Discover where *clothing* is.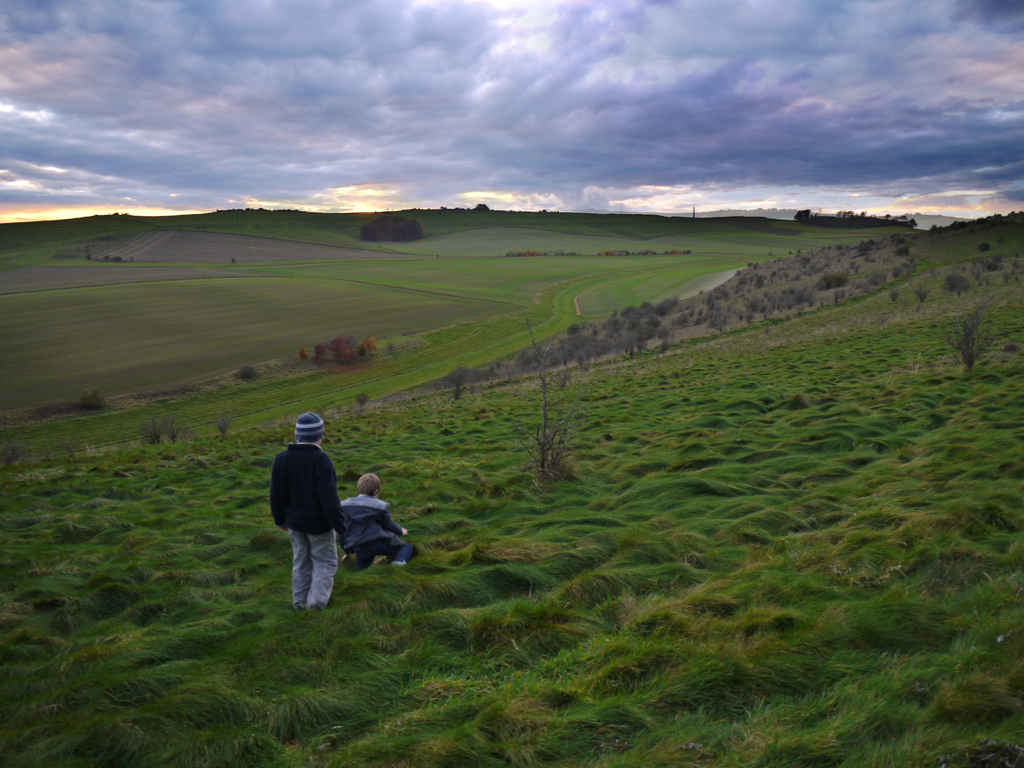
Discovered at rect(358, 466, 381, 494).
